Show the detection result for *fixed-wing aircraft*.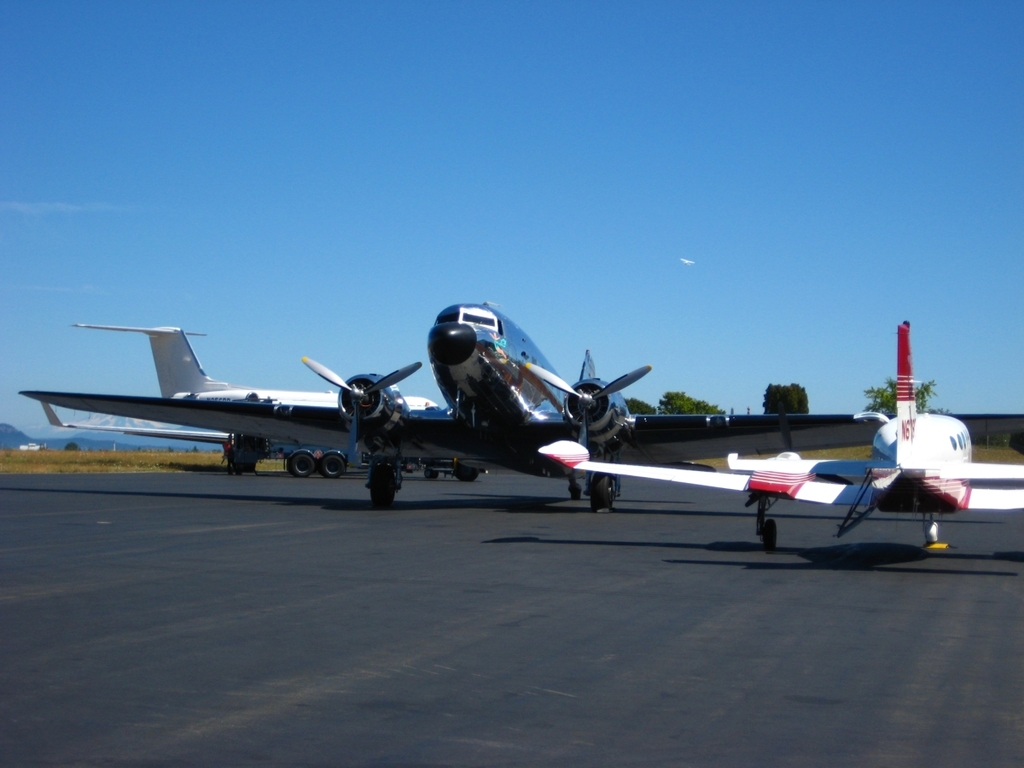
bbox(10, 318, 449, 480).
